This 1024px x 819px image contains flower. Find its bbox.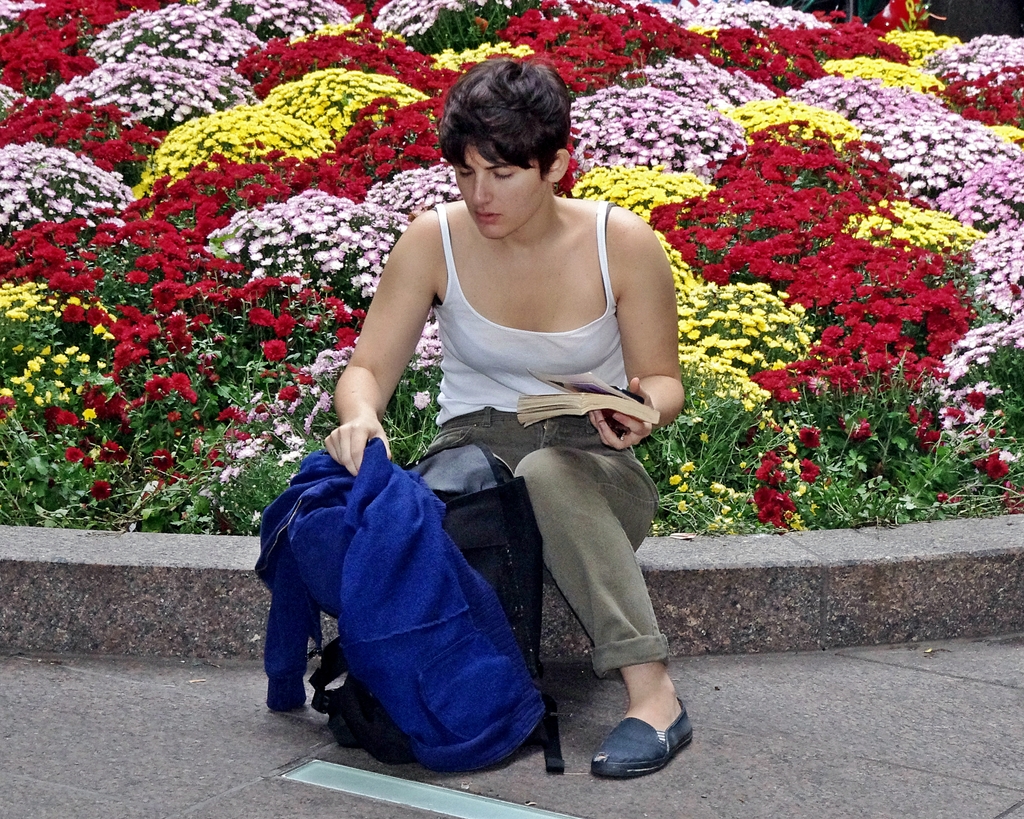
BBox(171, 473, 189, 482).
